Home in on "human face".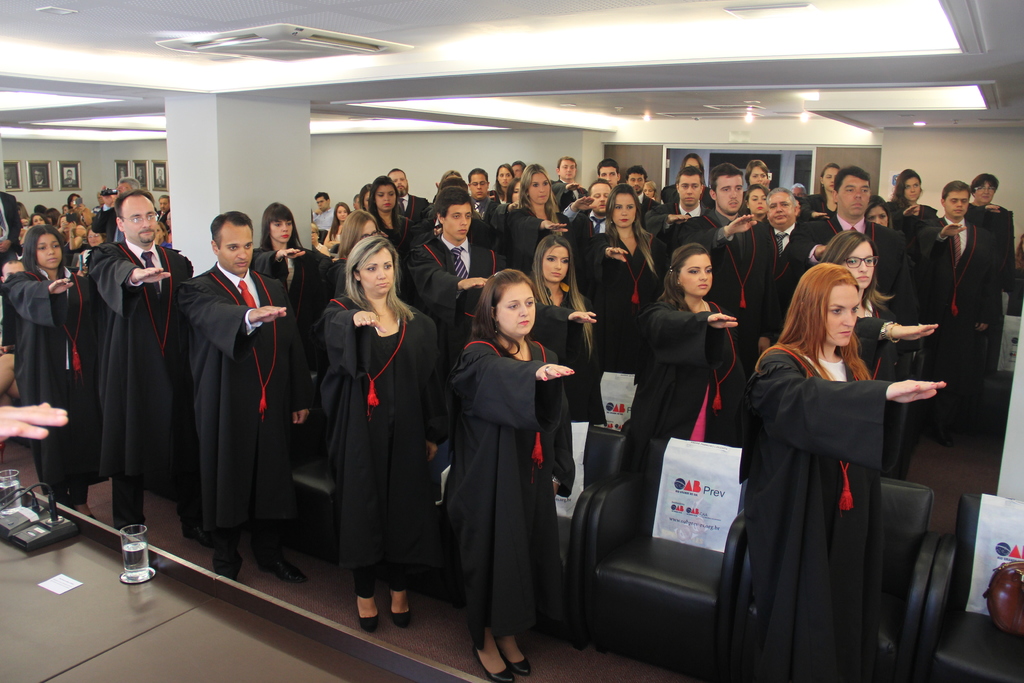
Homed in at box(362, 220, 378, 242).
